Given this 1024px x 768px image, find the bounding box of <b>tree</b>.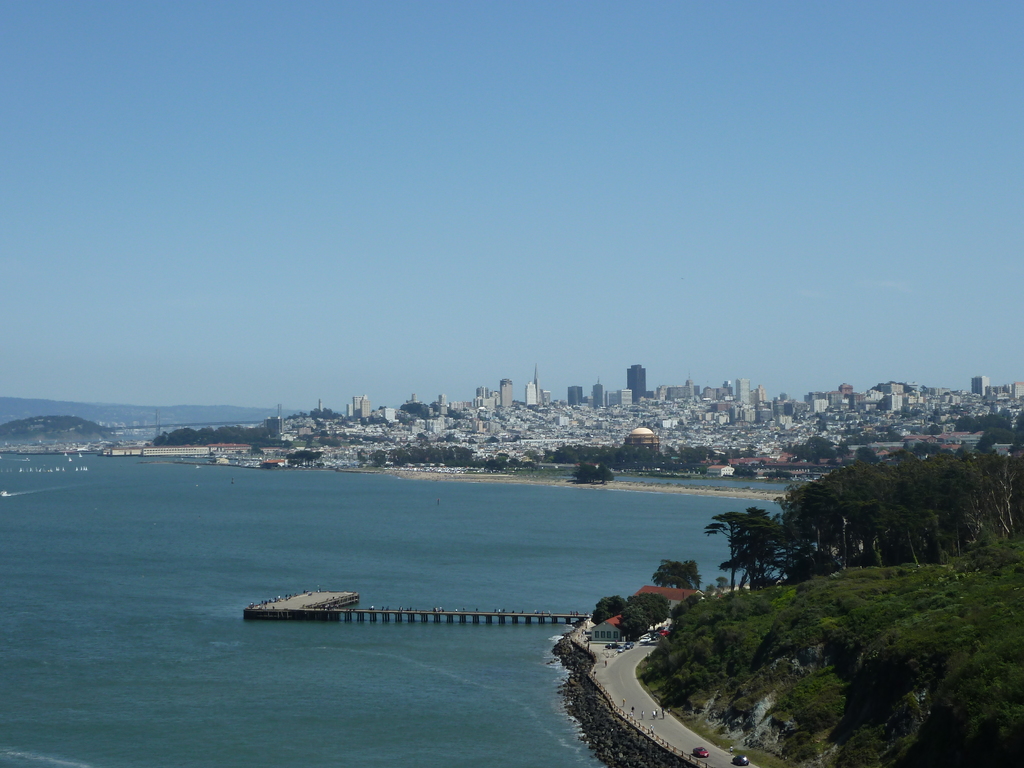
BBox(415, 400, 440, 420).
